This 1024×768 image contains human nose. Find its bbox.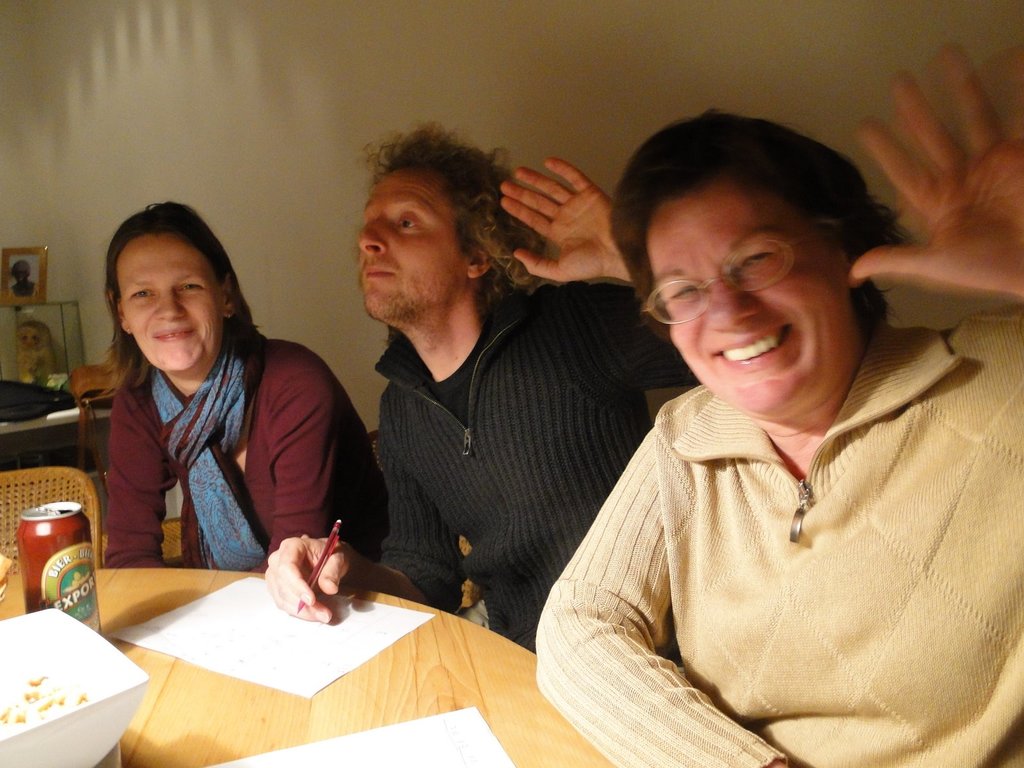
153,290,188,322.
